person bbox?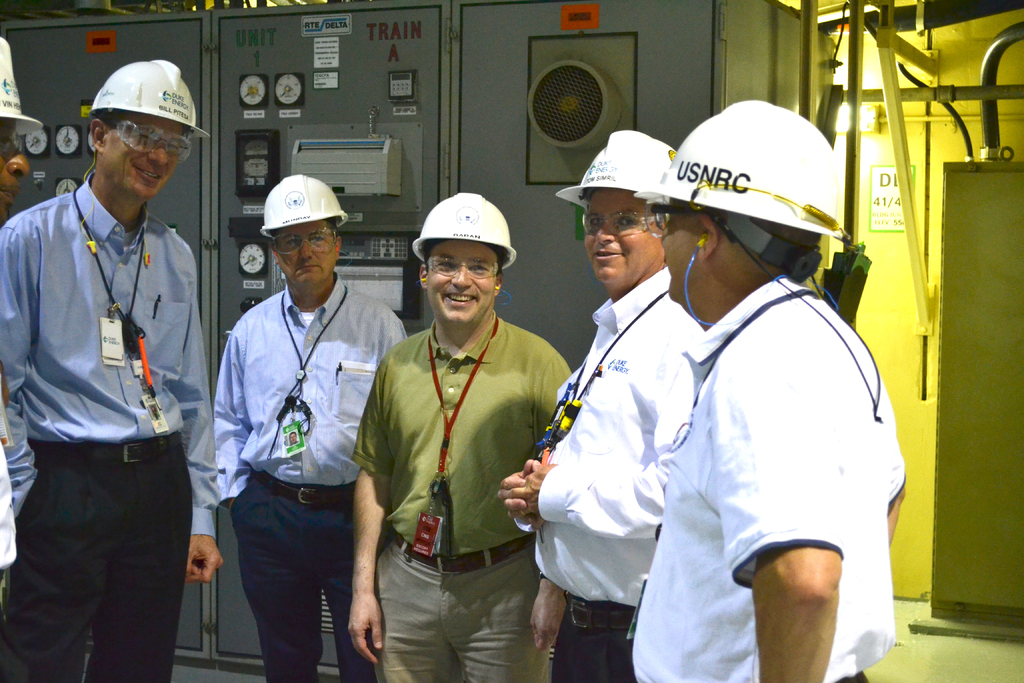
box=[632, 100, 909, 682]
